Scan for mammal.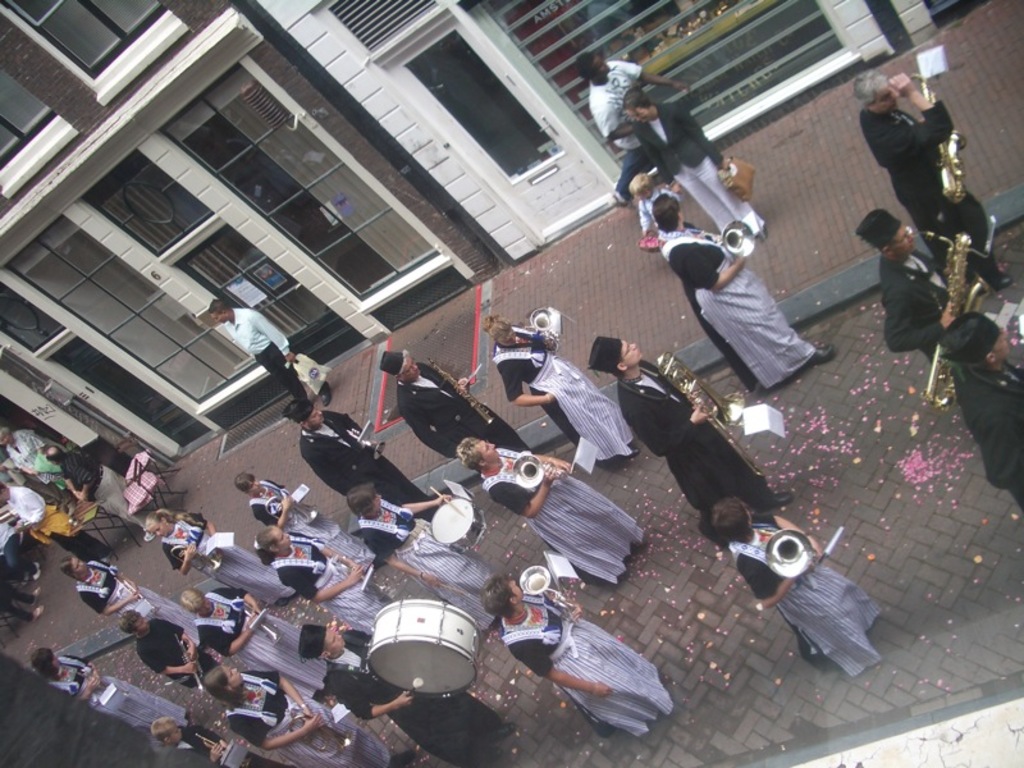
Scan result: pyautogui.locateOnScreen(351, 489, 488, 632).
